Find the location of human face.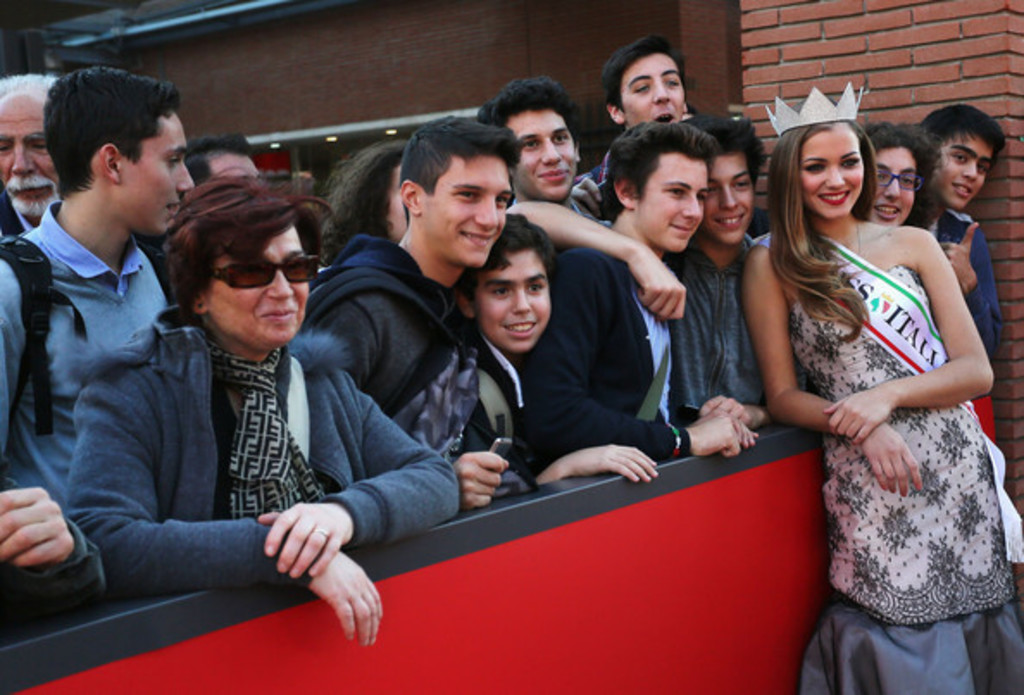
Location: x1=945, y1=128, x2=993, y2=209.
